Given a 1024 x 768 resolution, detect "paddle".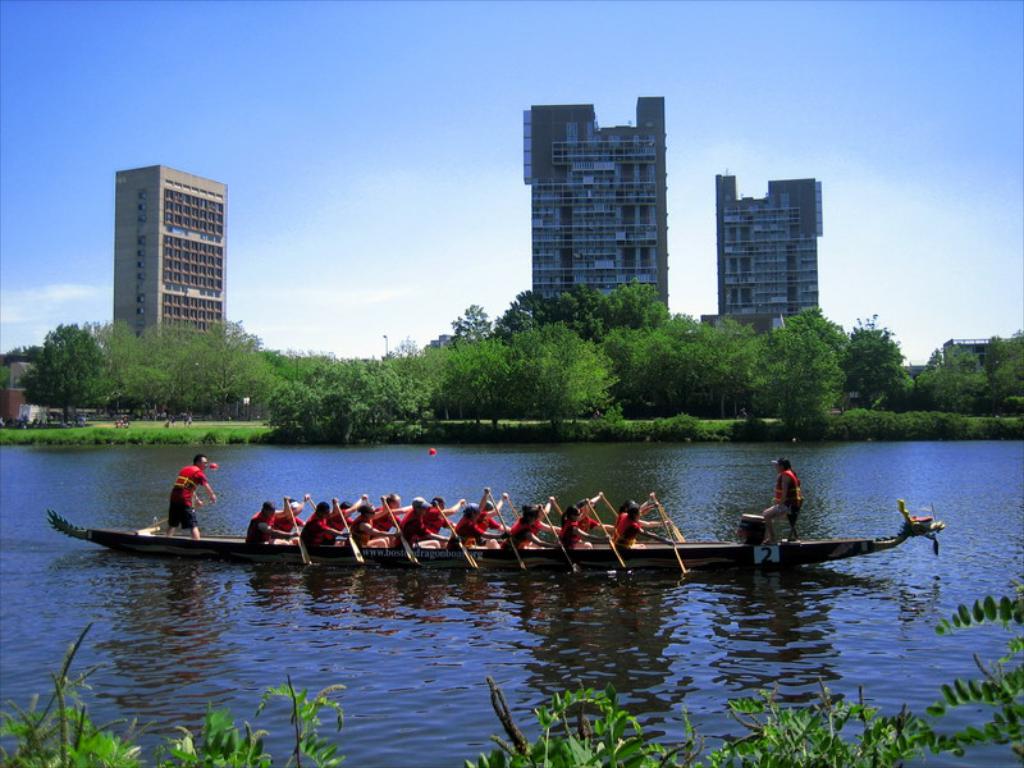
(507,498,520,518).
